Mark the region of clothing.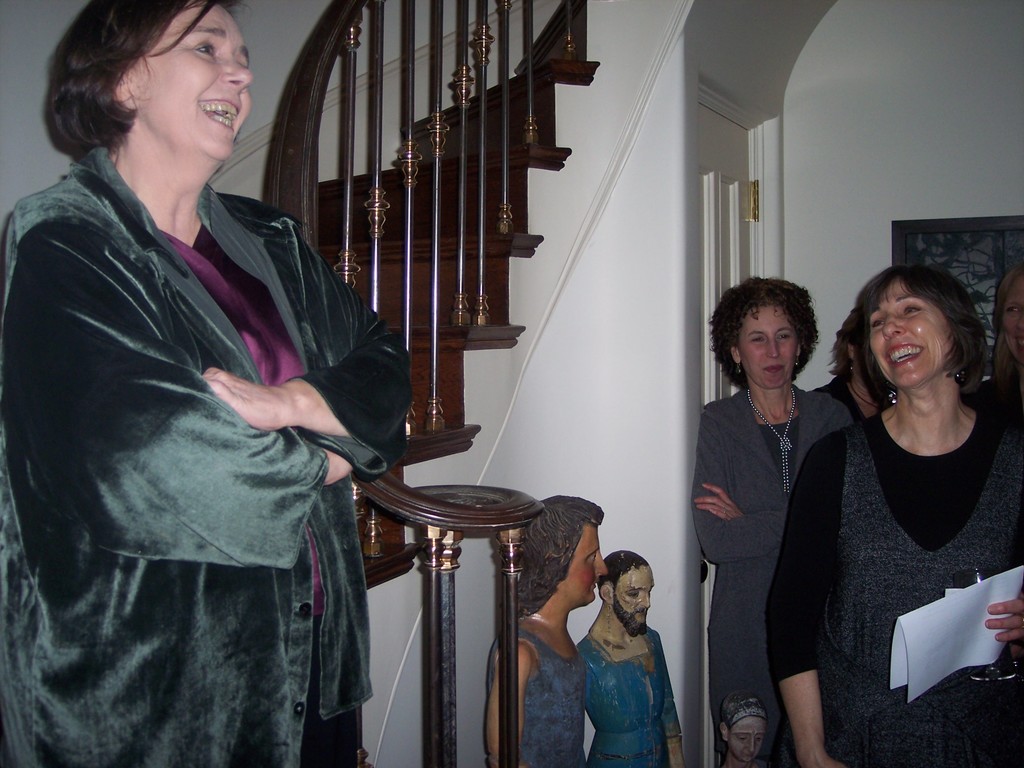
Region: BBox(487, 626, 588, 767).
